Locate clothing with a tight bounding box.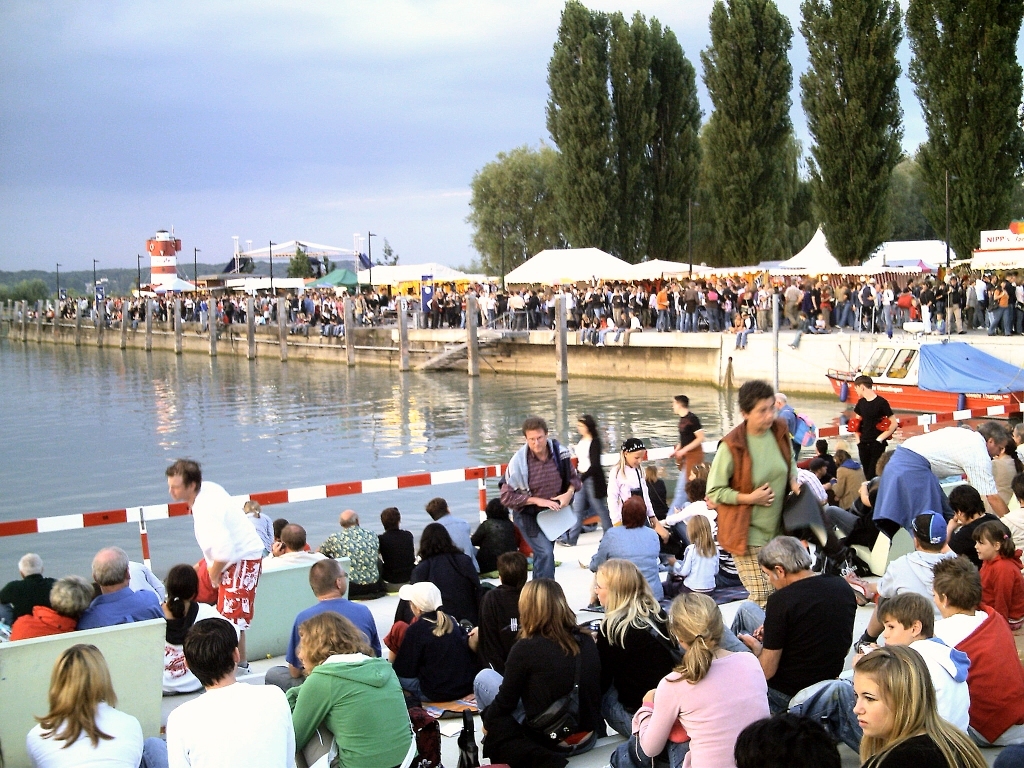
(976, 275, 989, 326).
